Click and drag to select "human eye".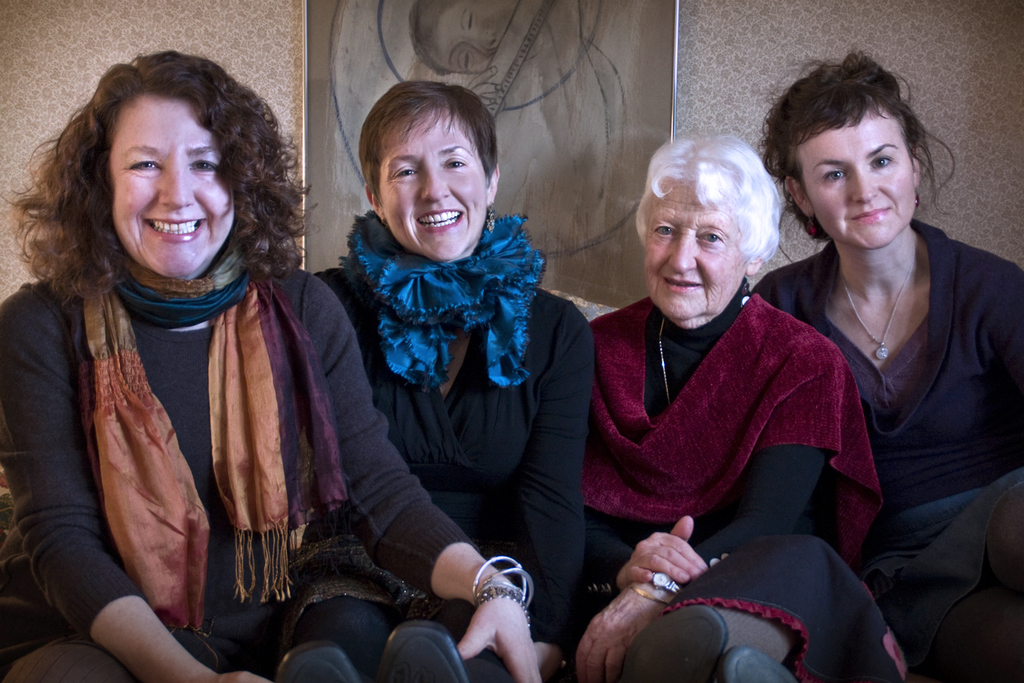
Selection: left=445, top=154, right=465, bottom=172.
